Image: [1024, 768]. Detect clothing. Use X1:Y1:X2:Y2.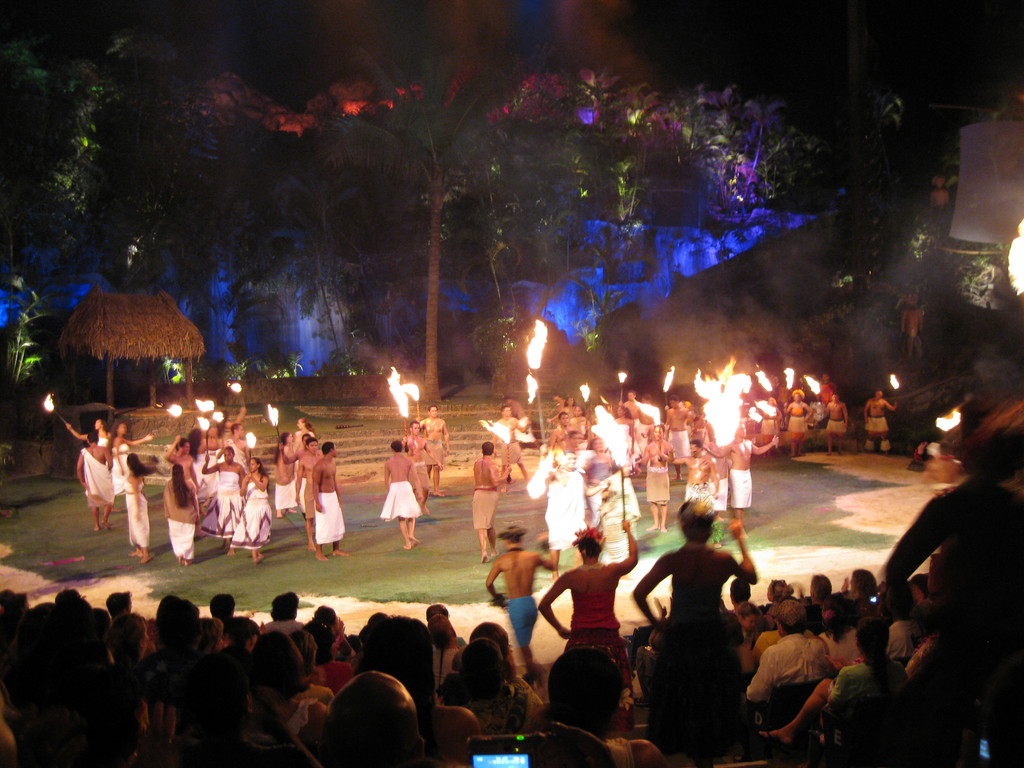
890:429:1007:698.
